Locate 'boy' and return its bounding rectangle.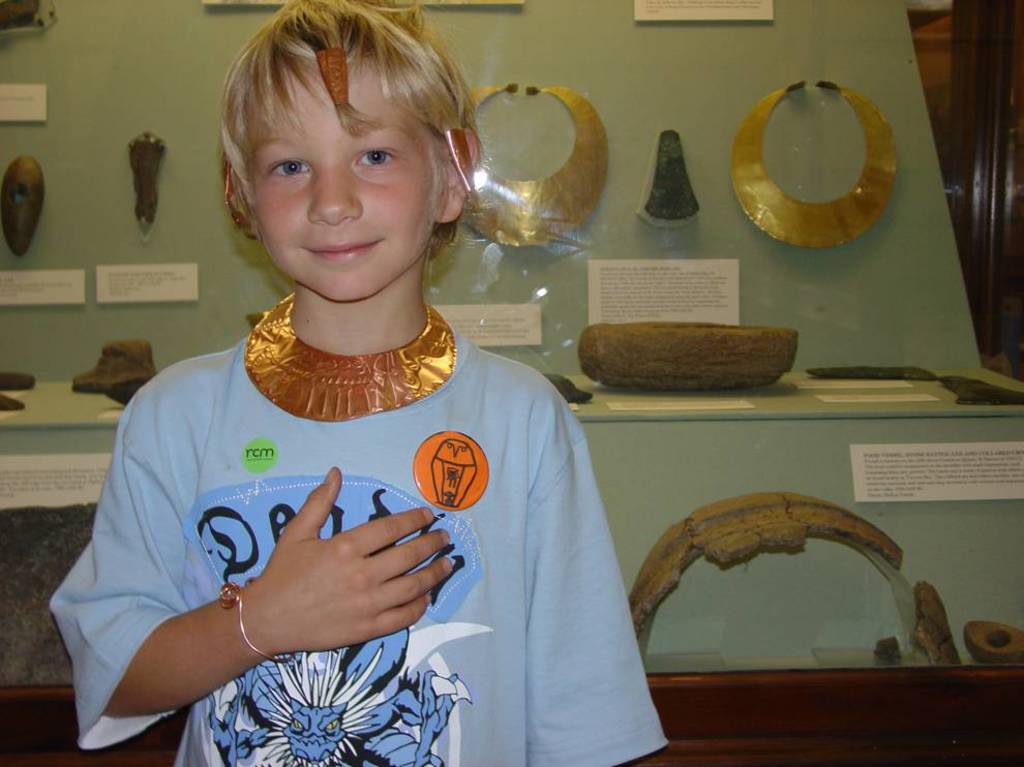
<box>78,127,600,762</box>.
